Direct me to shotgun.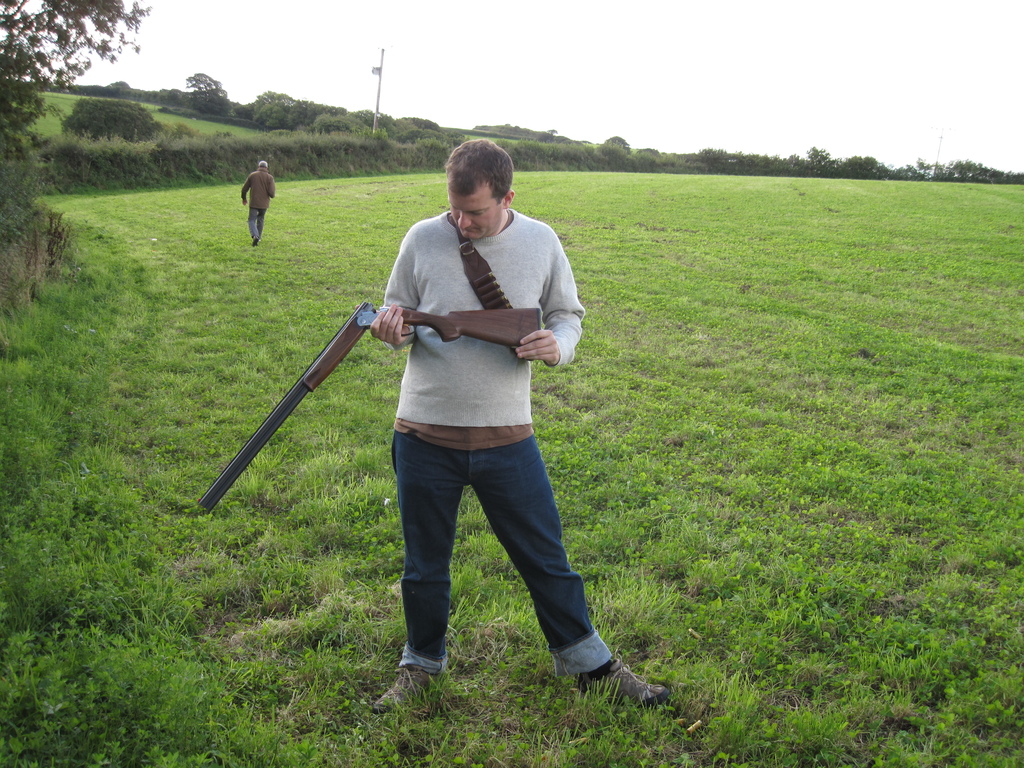
Direction: pyautogui.locateOnScreen(200, 300, 545, 512).
